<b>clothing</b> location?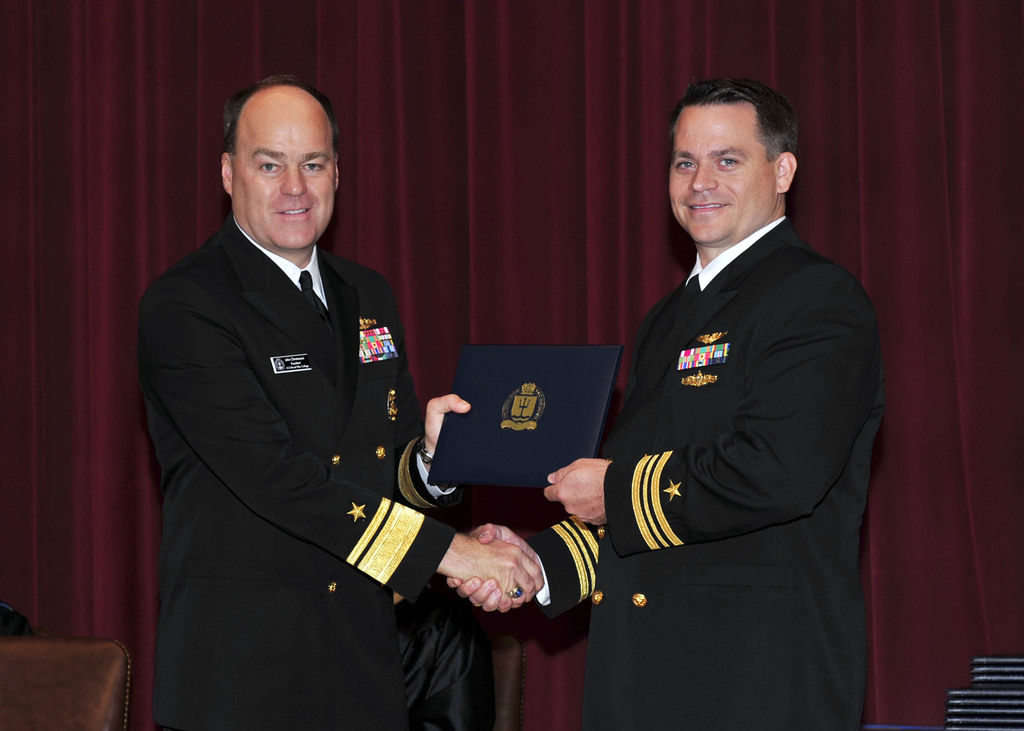
l=580, t=155, r=883, b=709
